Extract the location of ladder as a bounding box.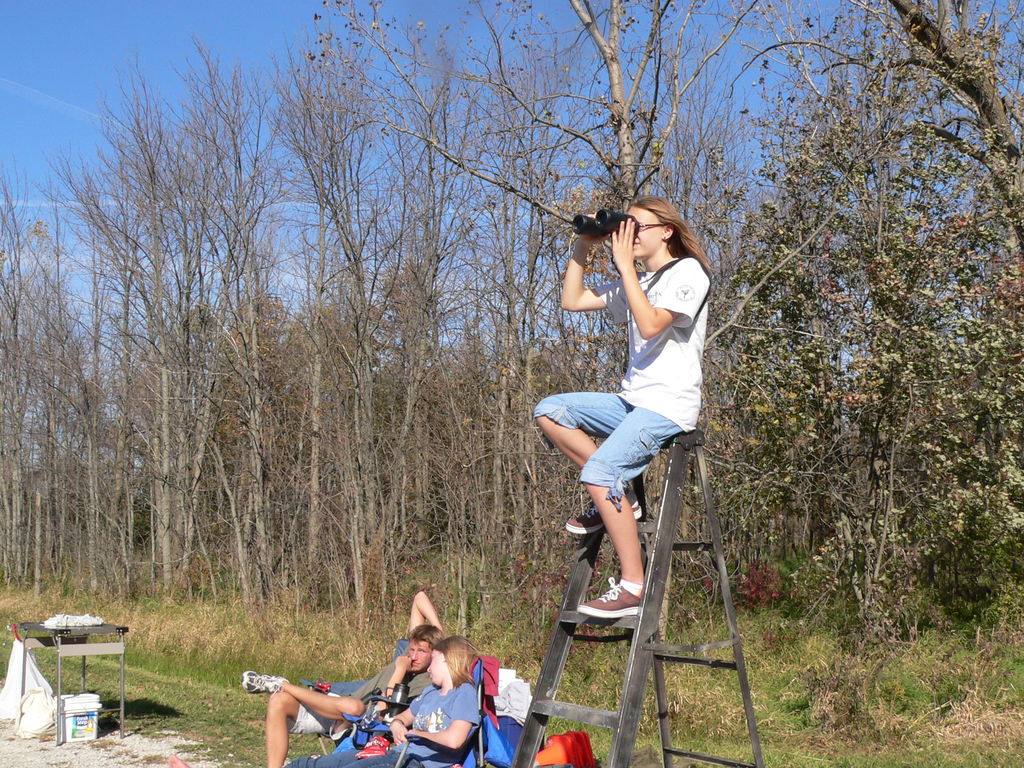
crop(515, 429, 765, 767).
